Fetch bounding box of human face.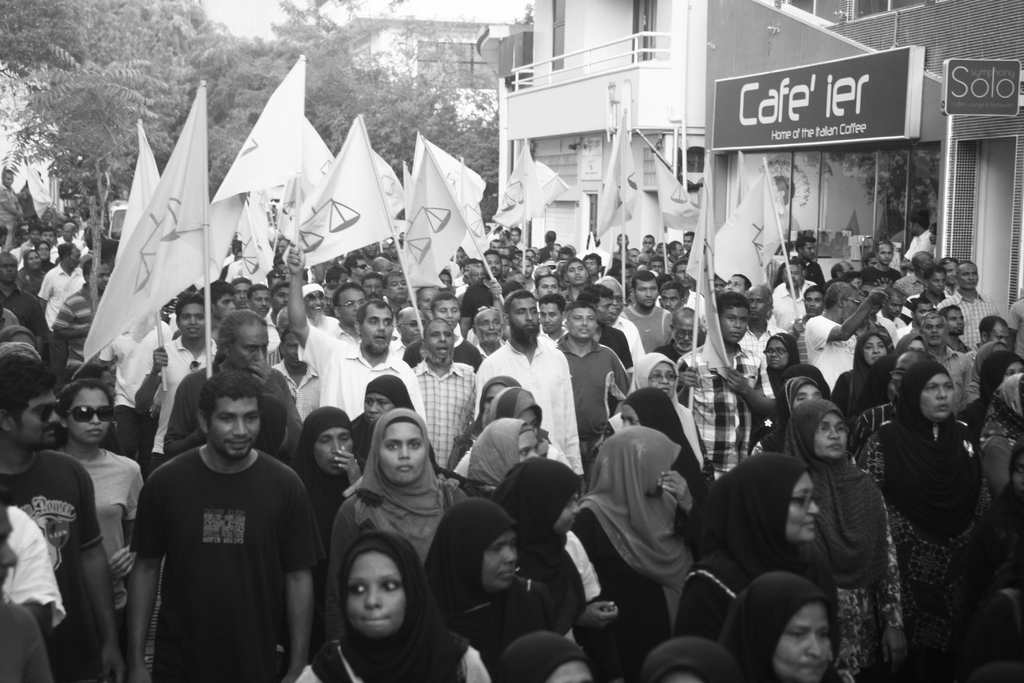
Bbox: 663/286/688/308.
